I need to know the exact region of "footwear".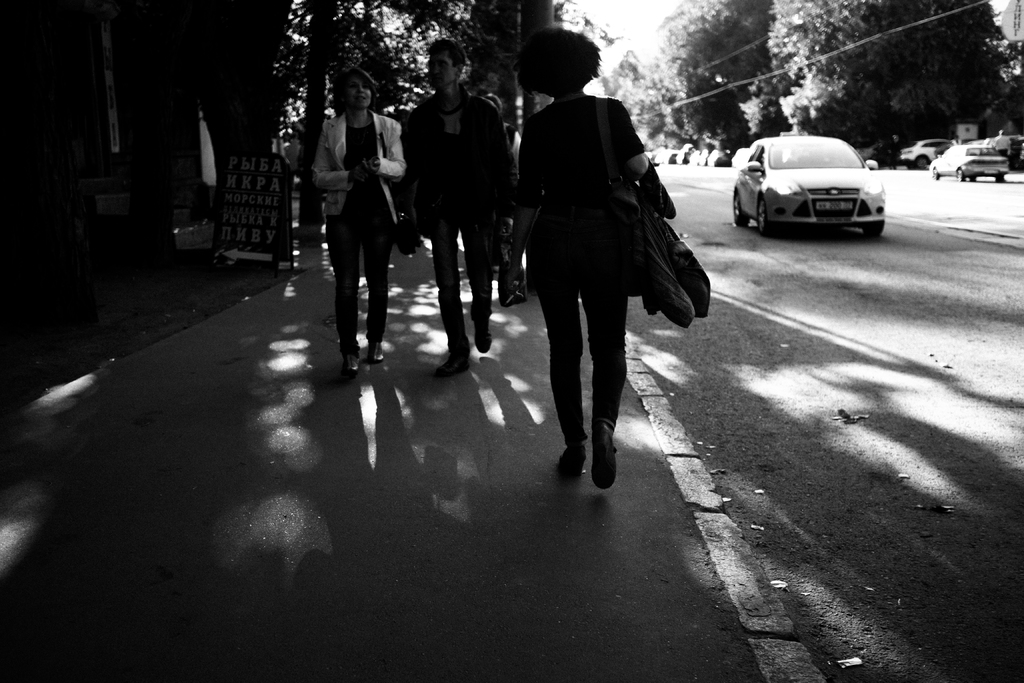
Region: <region>369, 339, 386, 363</region>.
